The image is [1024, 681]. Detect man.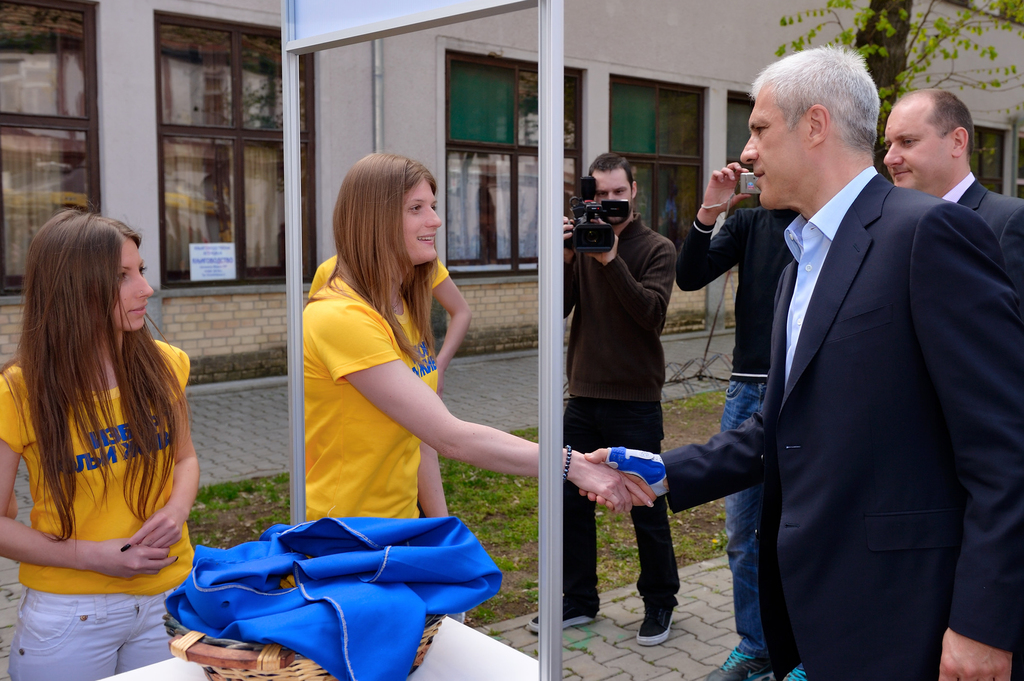
Detection: l=527, t=156, r=682, b=643.
